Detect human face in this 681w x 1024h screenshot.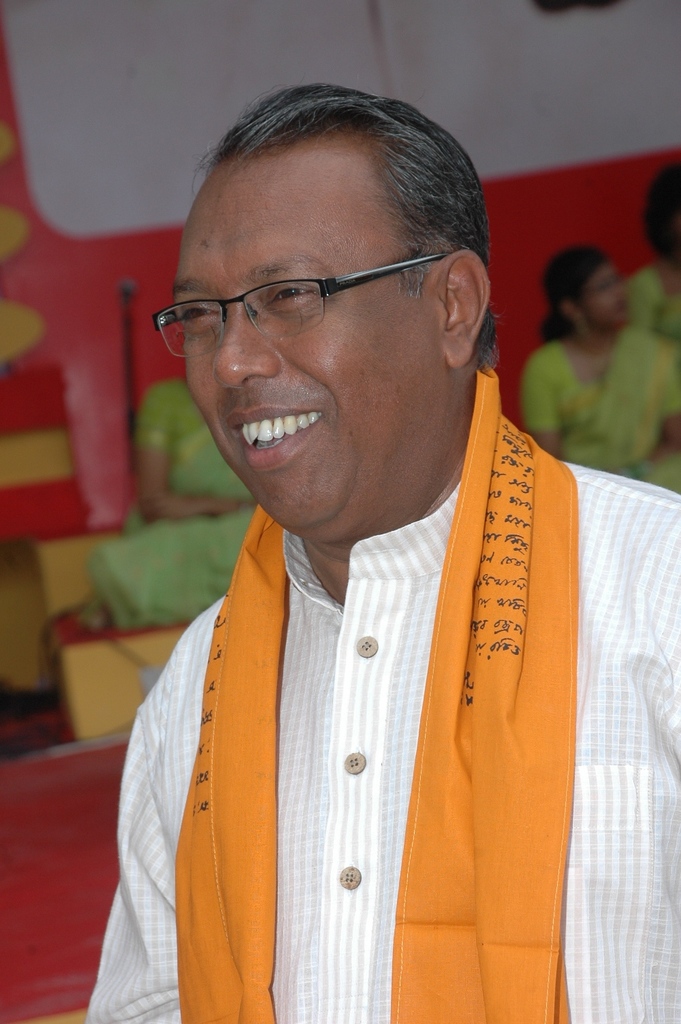
Detection: (left=596, top=265, right=633, bottom=317).
